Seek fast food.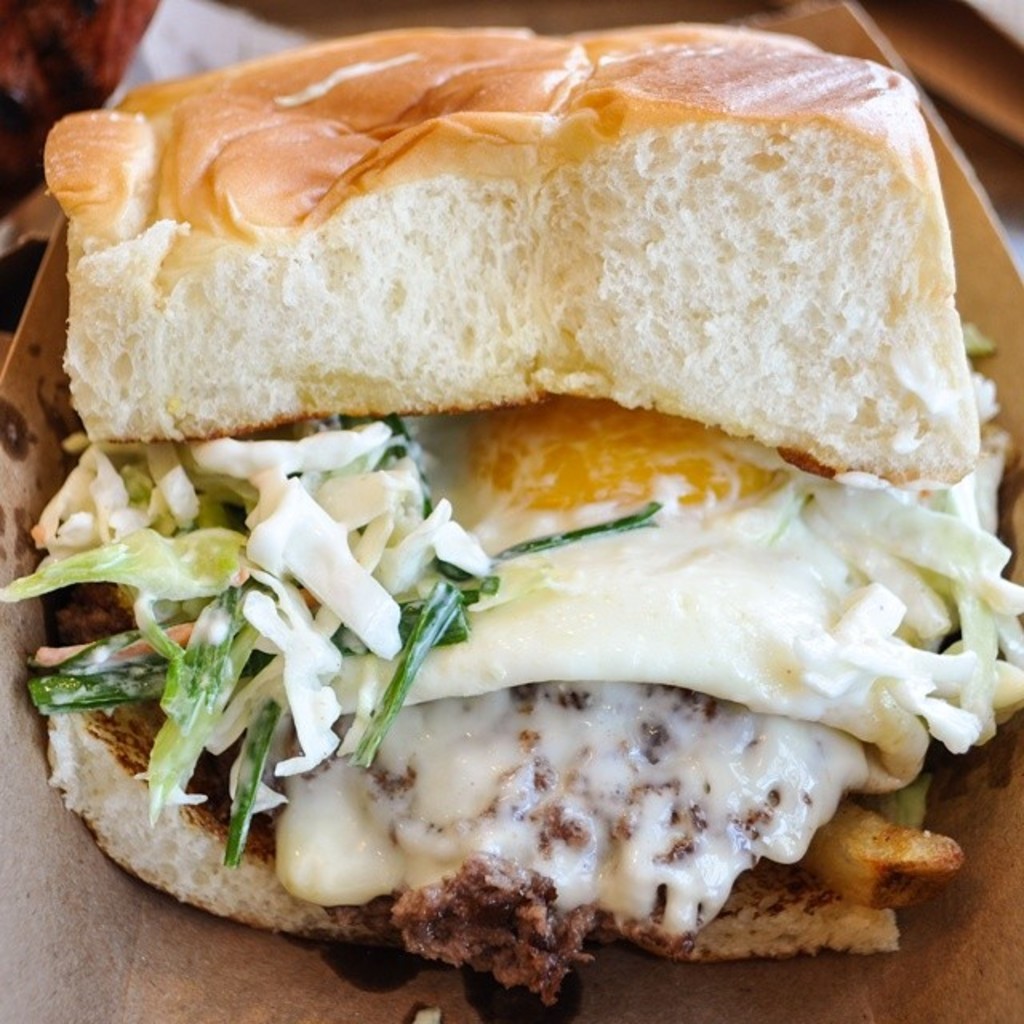
detection(0, 19, 1022, 1013).
